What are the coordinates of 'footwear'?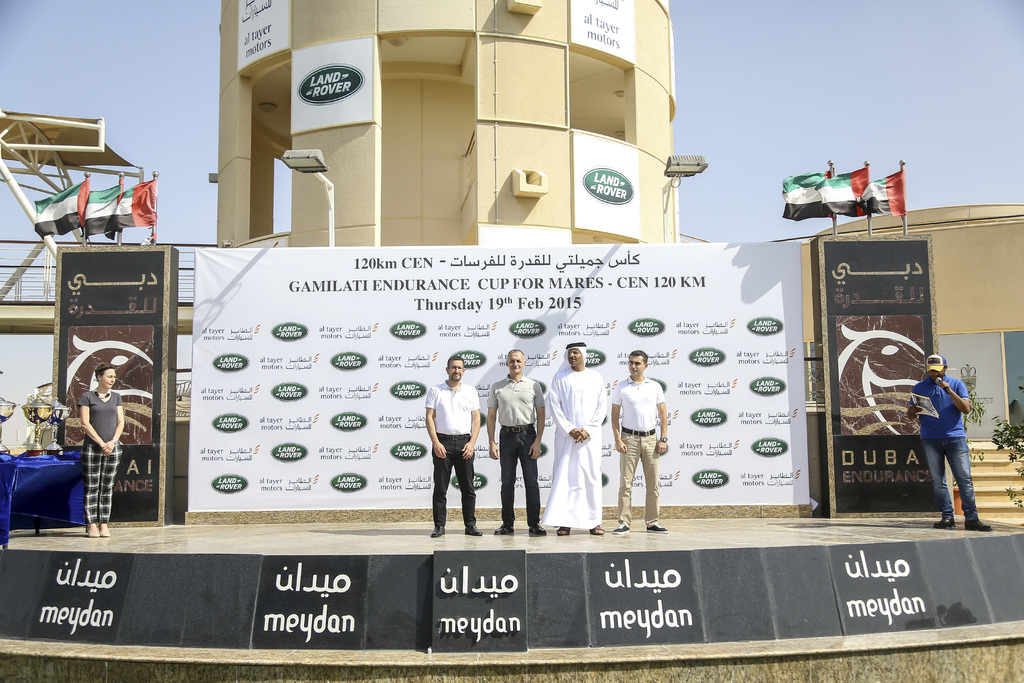
crop(87, 526, 97, 536).
